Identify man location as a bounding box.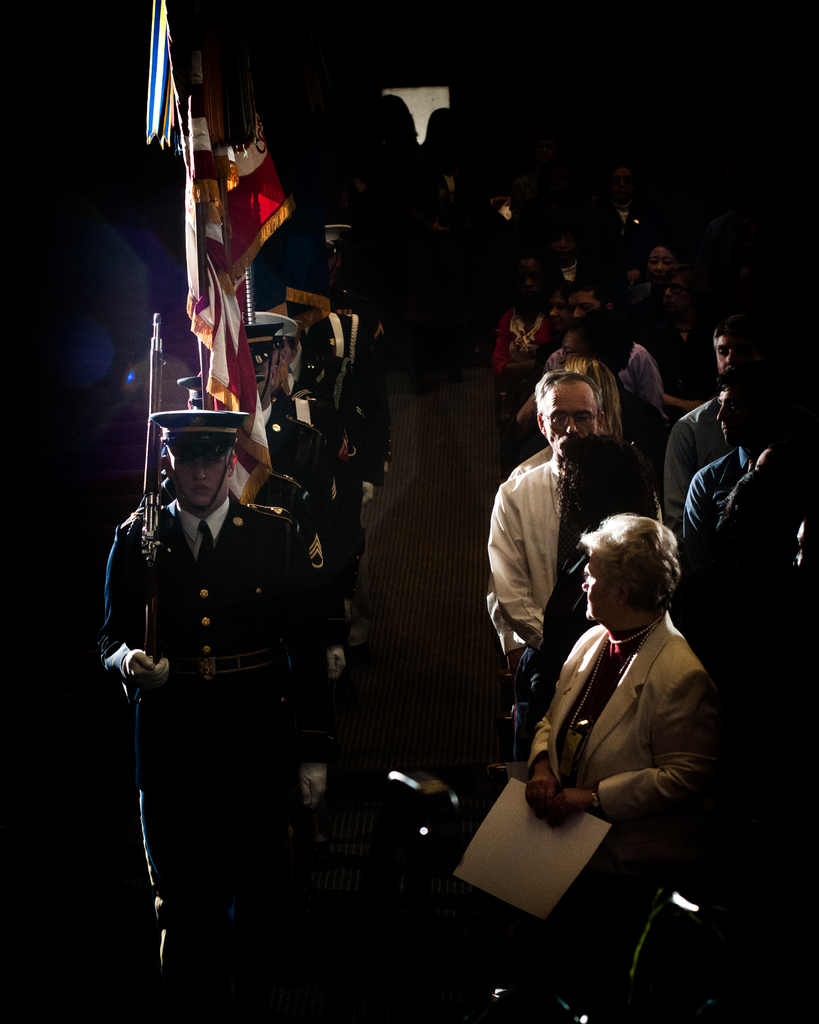
l=184, t=365, r=333, b=610.
